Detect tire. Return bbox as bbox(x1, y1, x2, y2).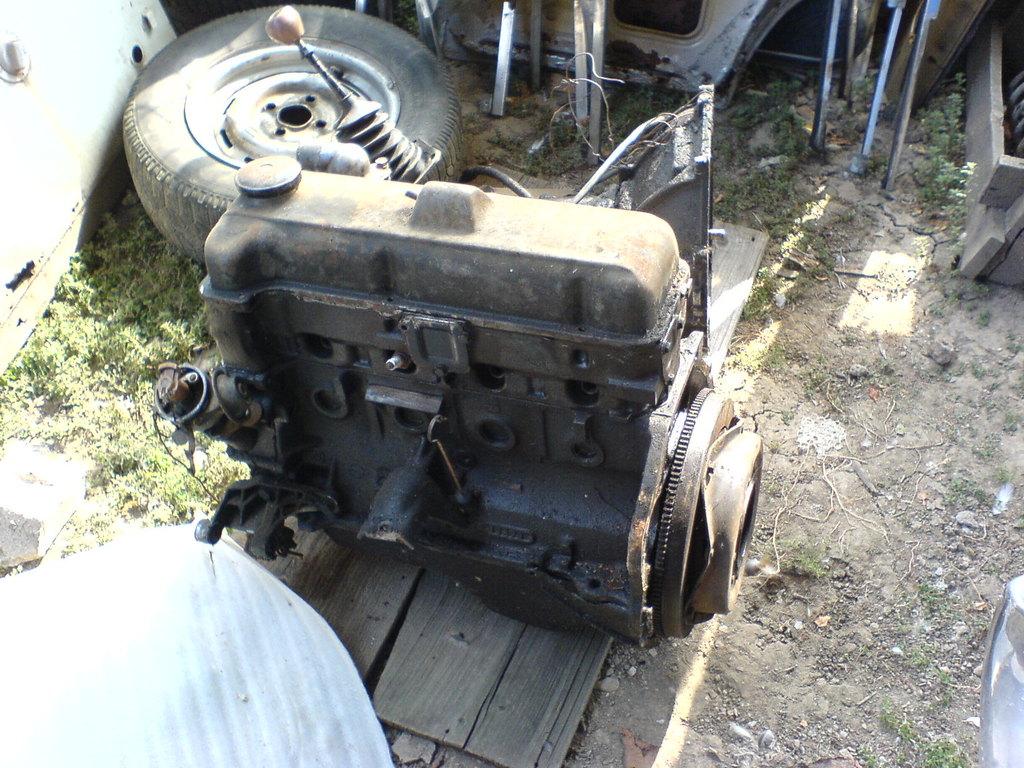
bbox(134, 13, 451, 207).
